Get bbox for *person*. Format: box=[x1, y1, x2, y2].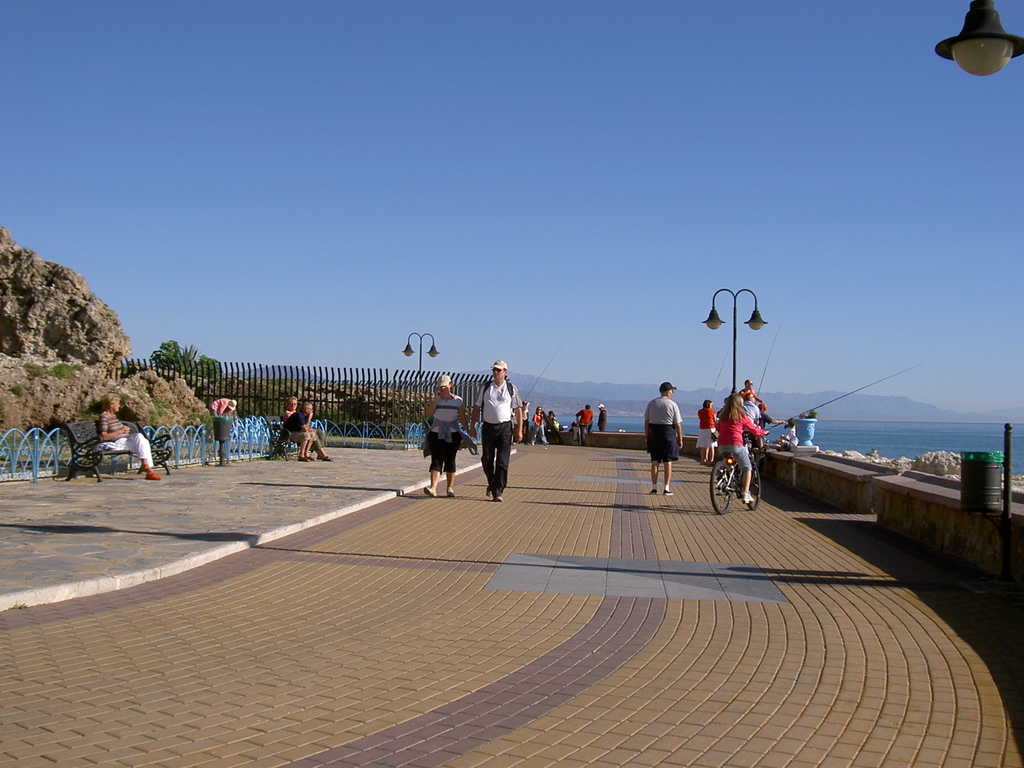
box=[415, 376, 469, 495].
